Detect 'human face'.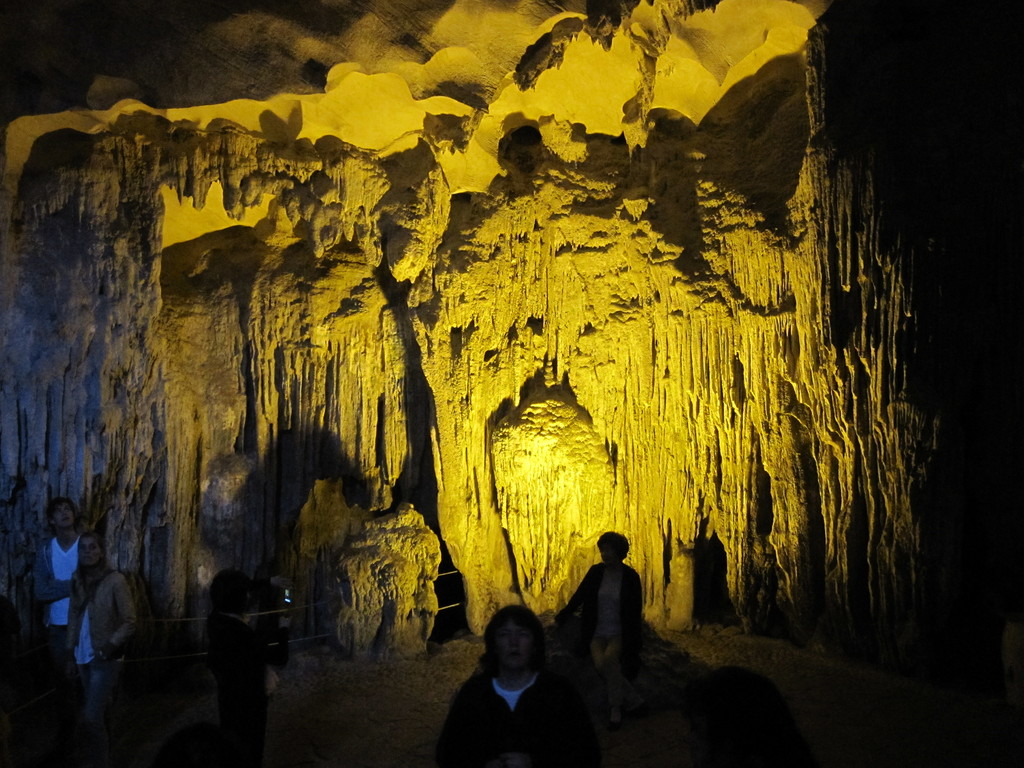
Detected at 51, 497, 74, 525.
